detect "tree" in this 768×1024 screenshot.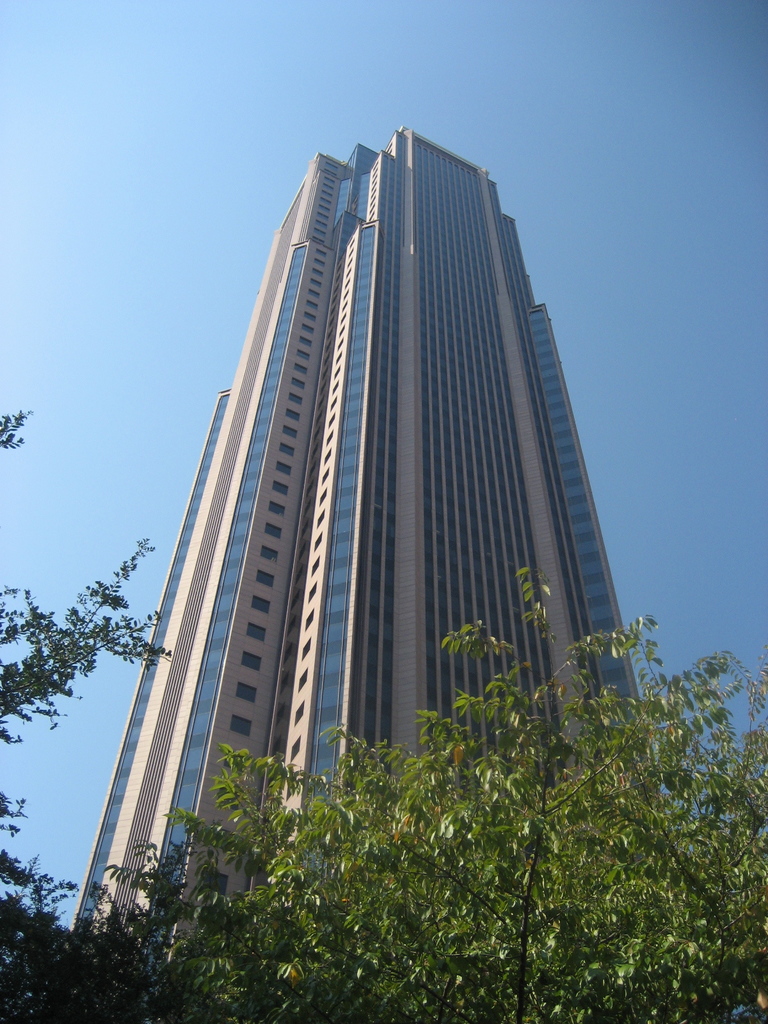
Detection: [0, 412, 168, 882].
